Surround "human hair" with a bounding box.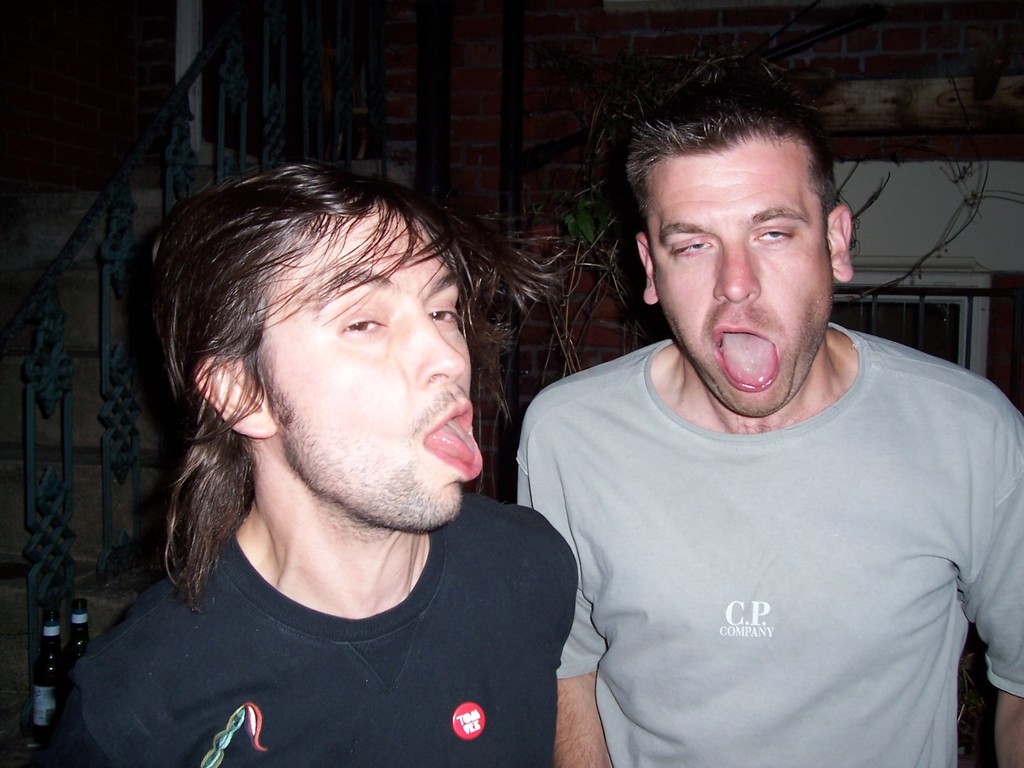
{"x1": 611, "y1": 42, "x2": 842, "y2": 234}.
